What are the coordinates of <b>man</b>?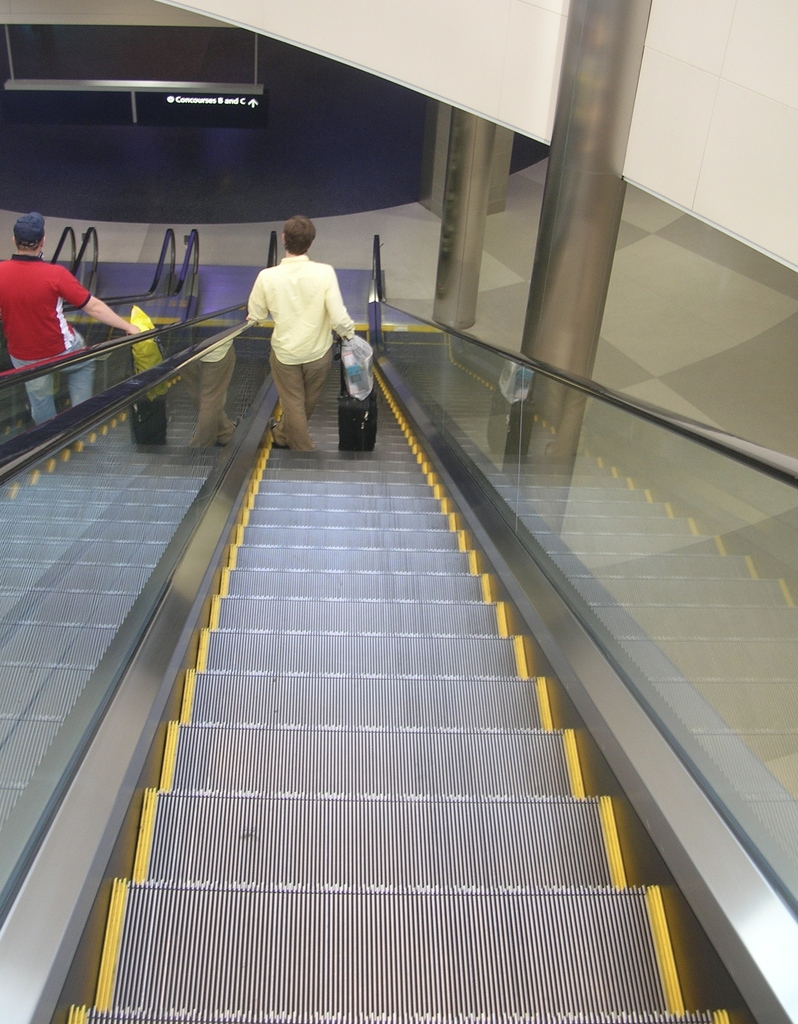
box=[0, 216, 141, 438].
